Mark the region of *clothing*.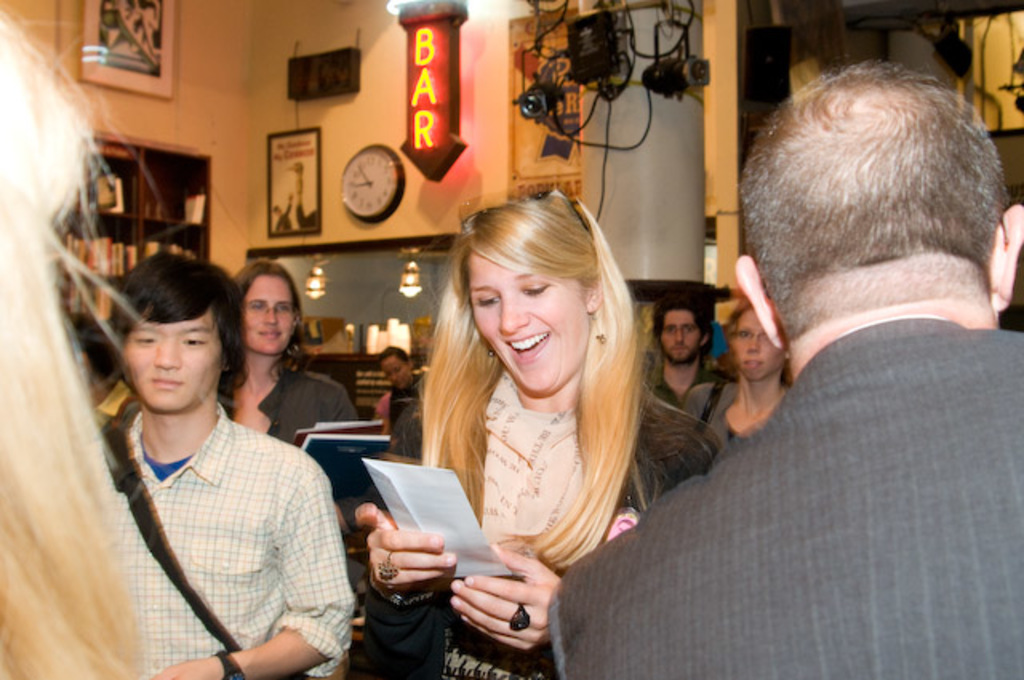
Region: region(544, 317, 1022, 678).
